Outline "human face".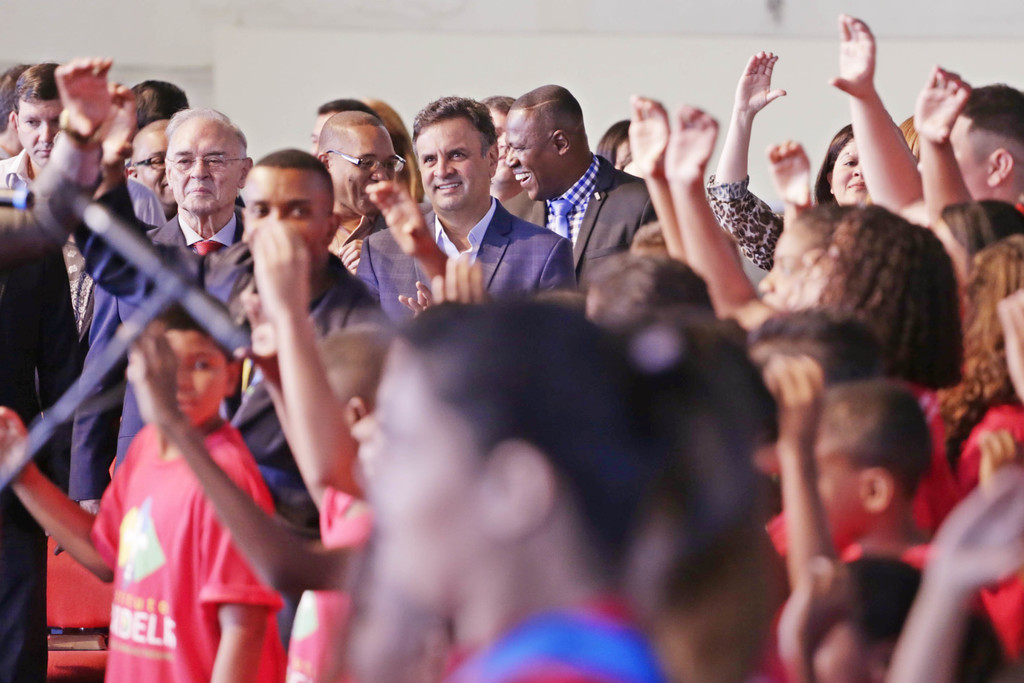
Outline: rect(328, 128, 394, 213).
